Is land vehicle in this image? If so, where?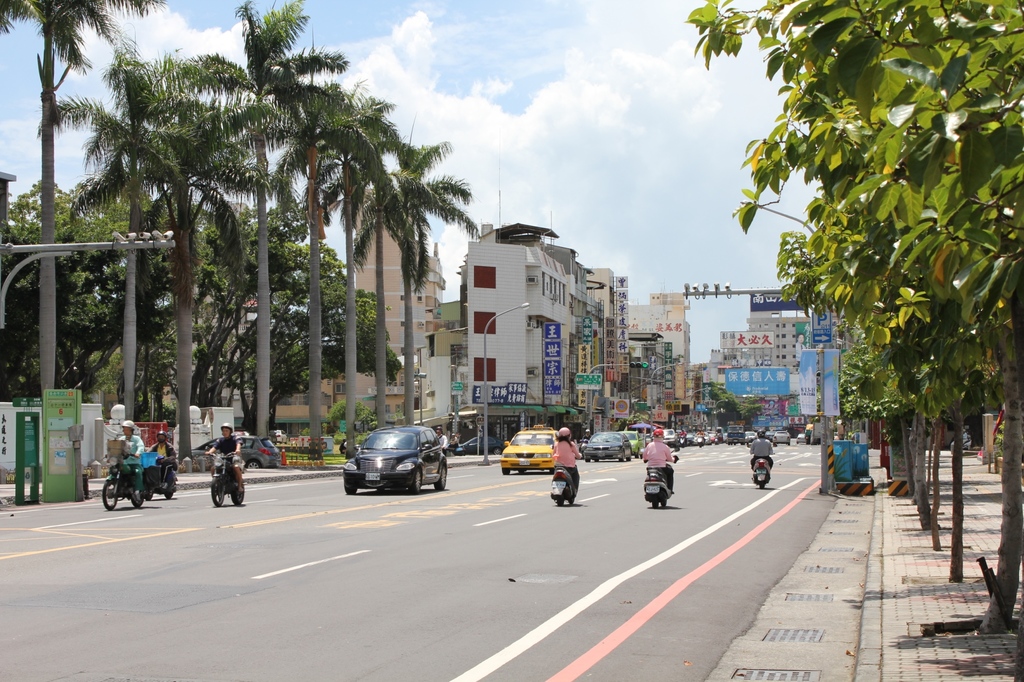
Yes, at (x1=616, y1=429, x2=644, y2=457).
